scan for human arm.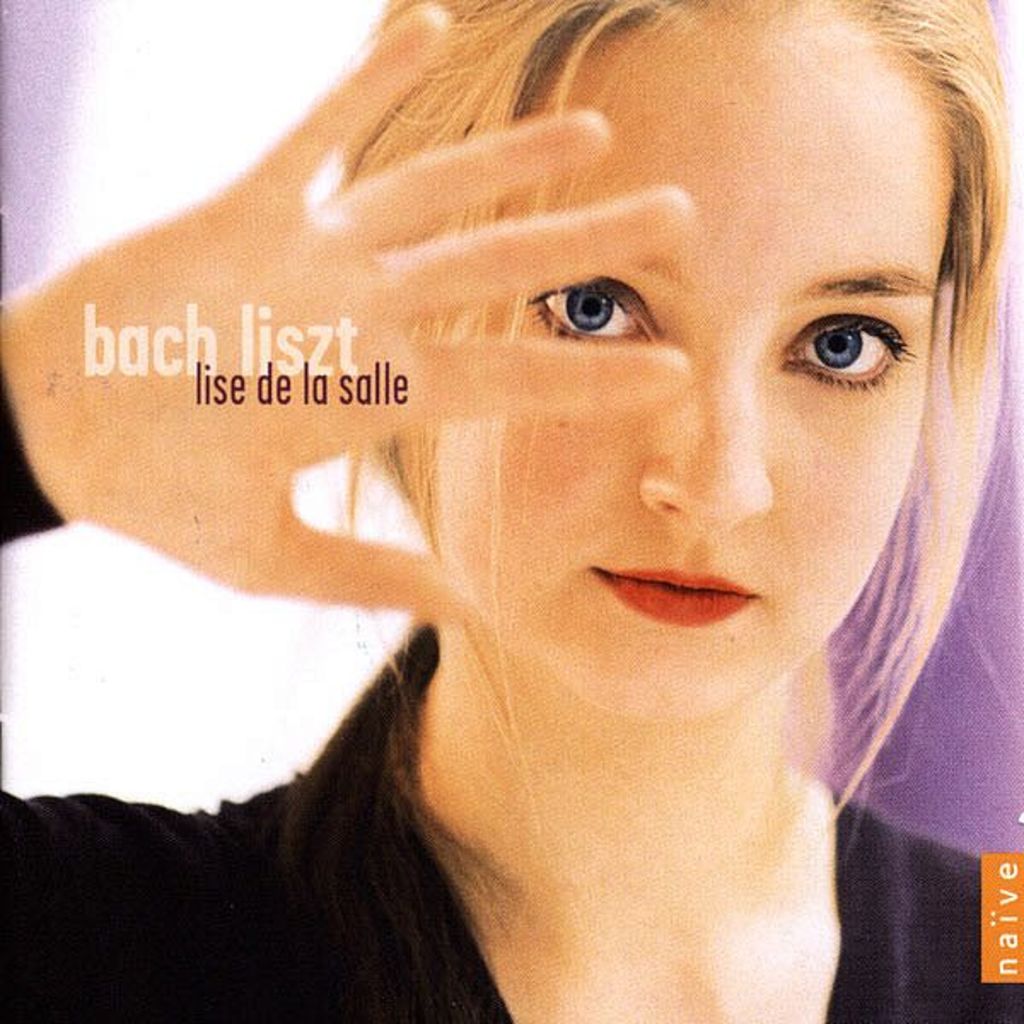
Scan result: [x1=0, y1=0, x2=707, y2=1022].
